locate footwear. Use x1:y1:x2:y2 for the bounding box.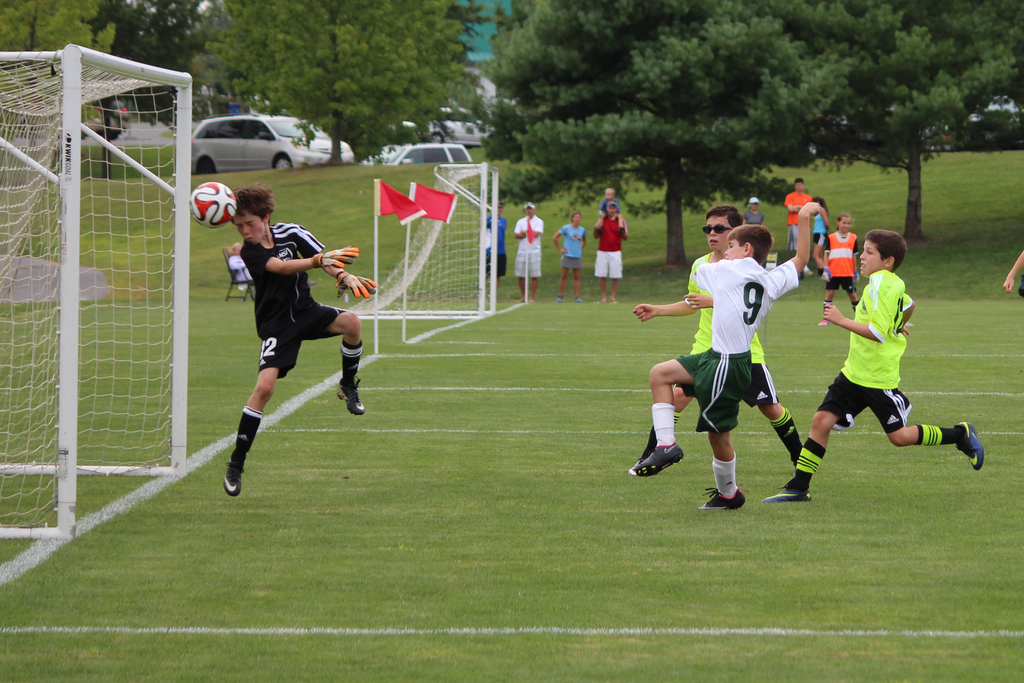
338:381:365:418.
